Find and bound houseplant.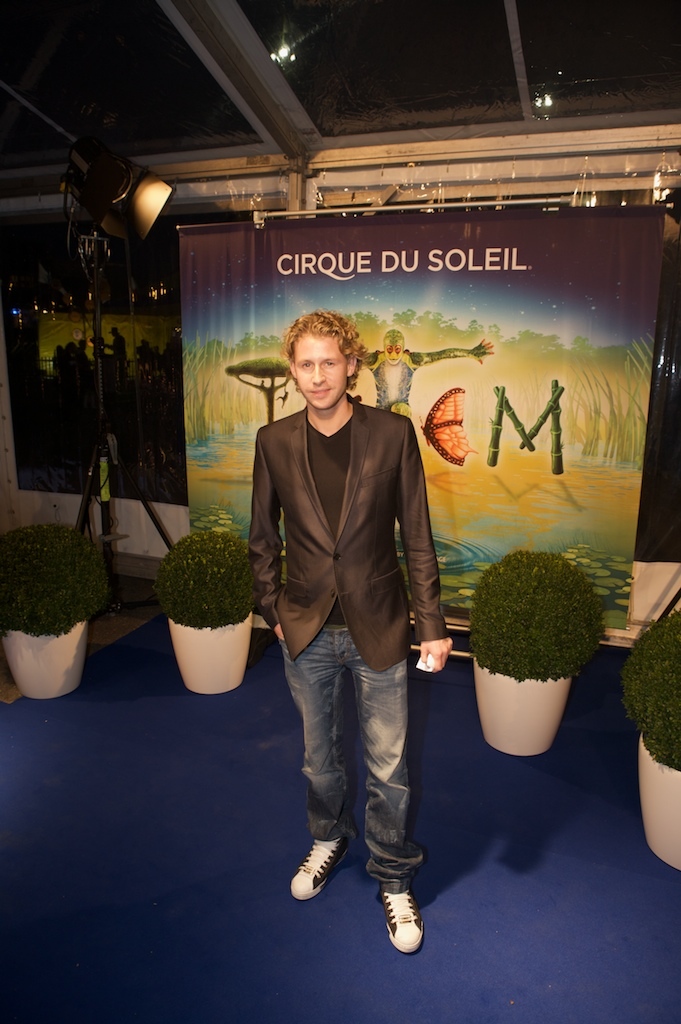
Bound: bbox(464, 547, 597, 752).
